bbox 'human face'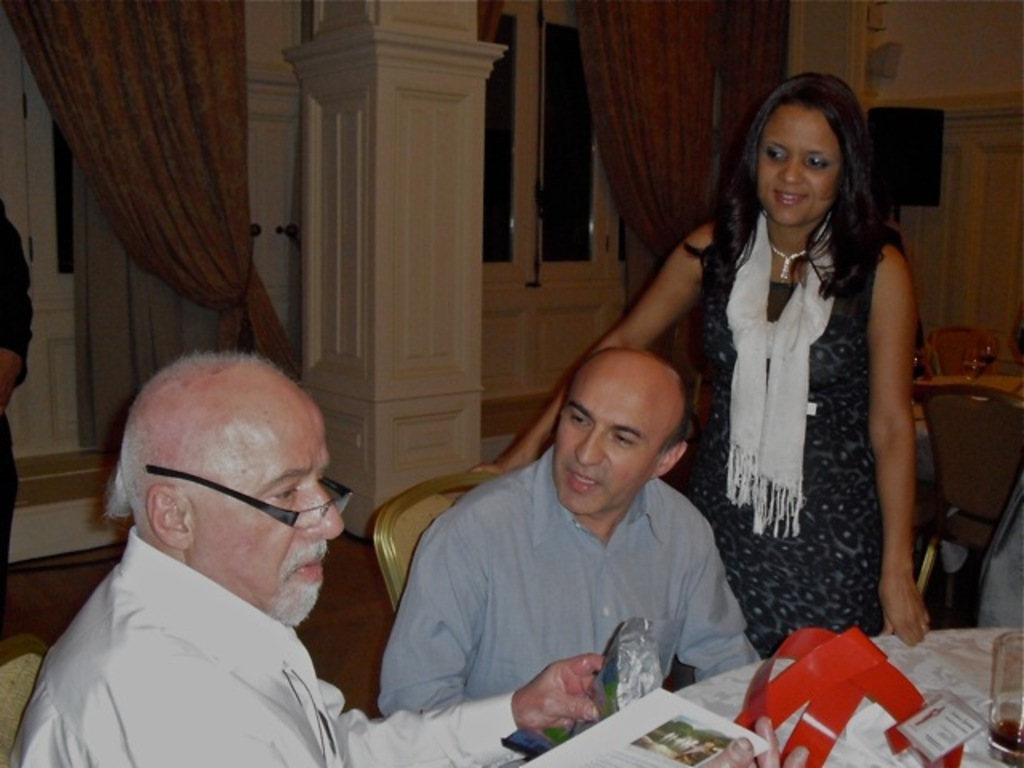
[x1=755, y1=104, x2=838, y2=224]
